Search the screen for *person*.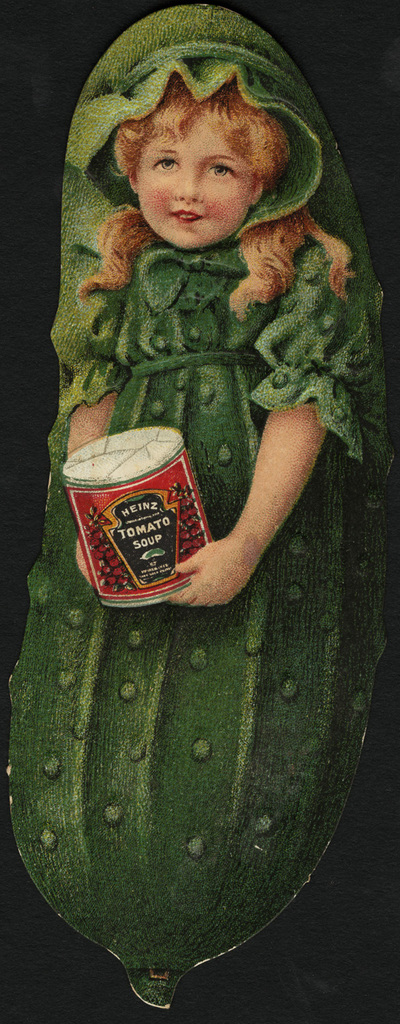
Found at x1=51, y1=10, x2=392, y2=623.
